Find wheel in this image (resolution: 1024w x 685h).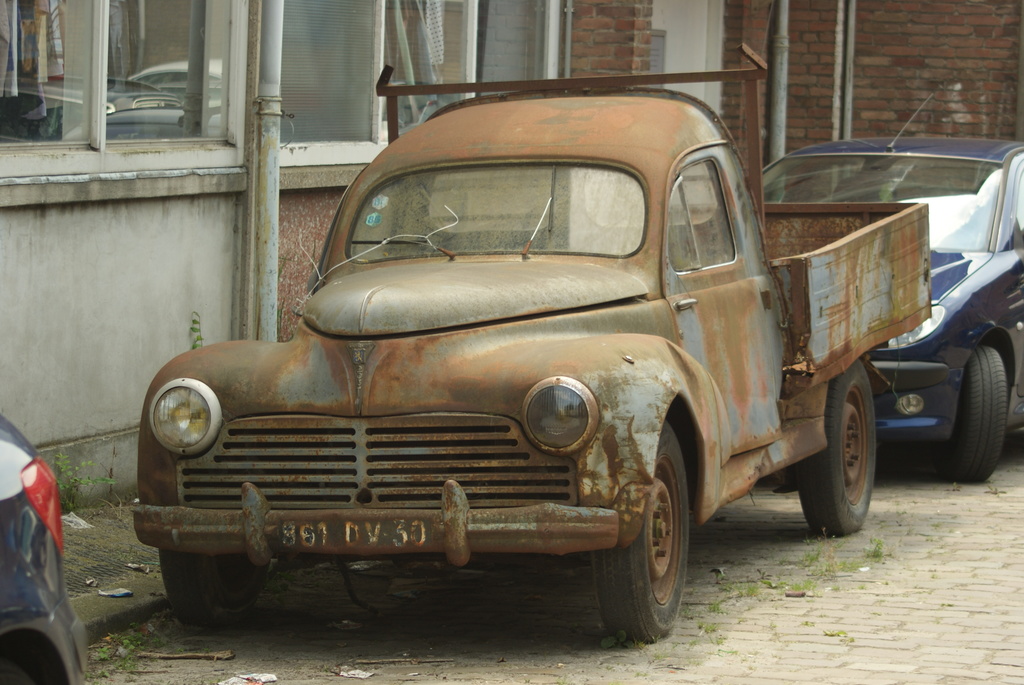
<region>159, 550, 268, 623</region>.
